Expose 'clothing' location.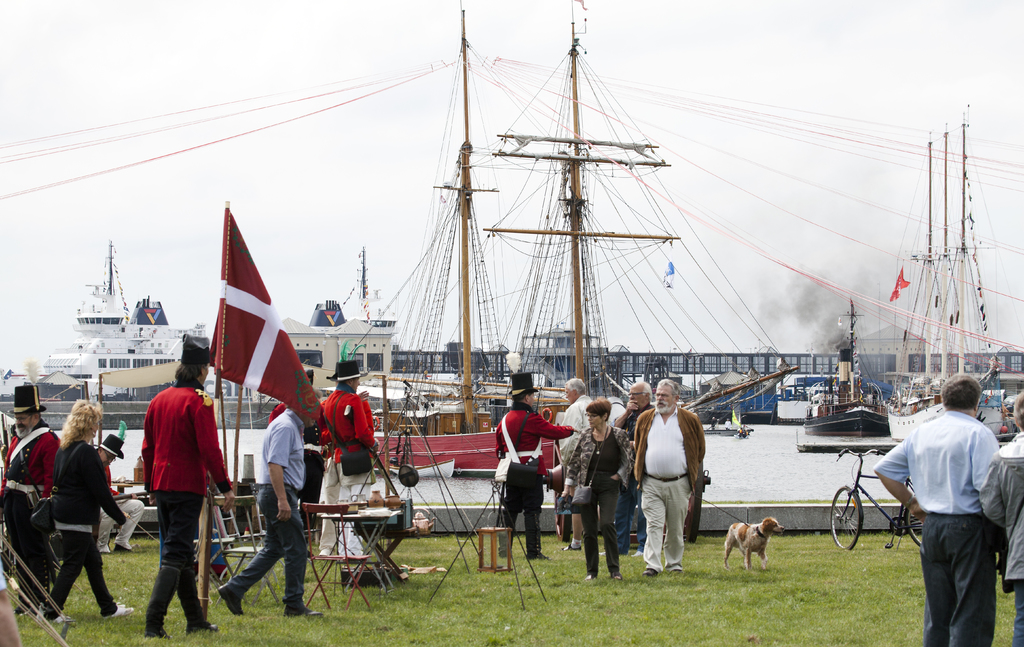
Exposed at bbox=(218, 407, 309, 624).
